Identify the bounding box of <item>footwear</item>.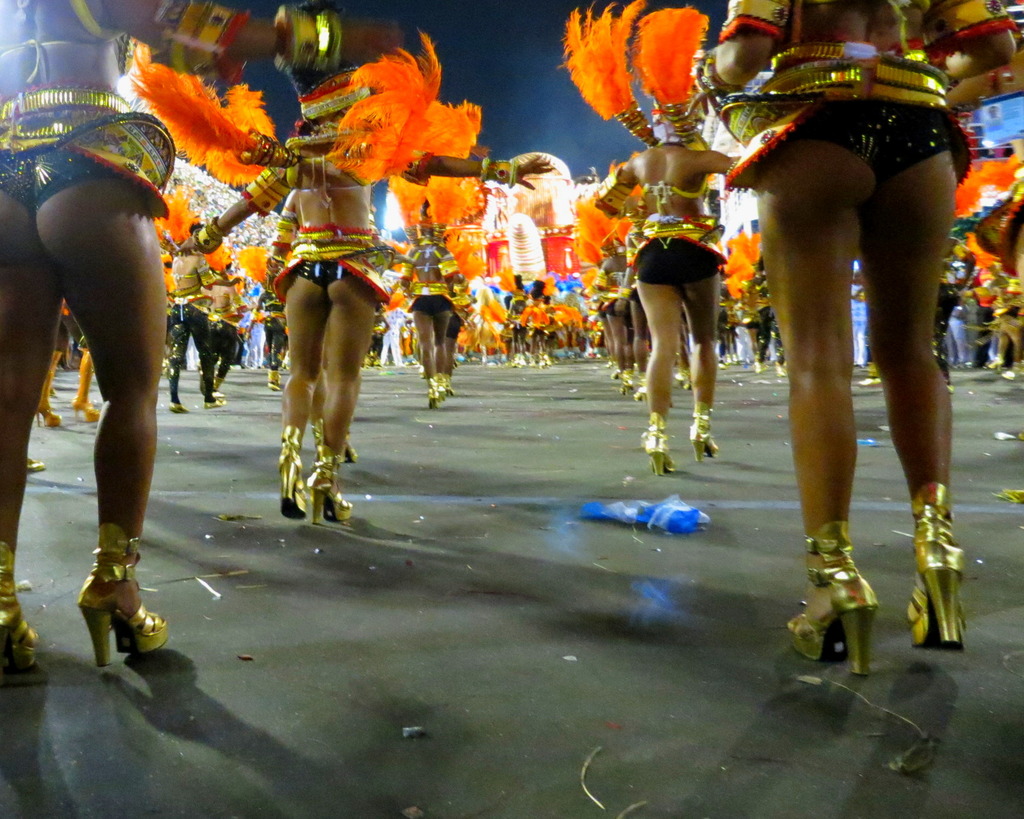
275 423 306 516.
